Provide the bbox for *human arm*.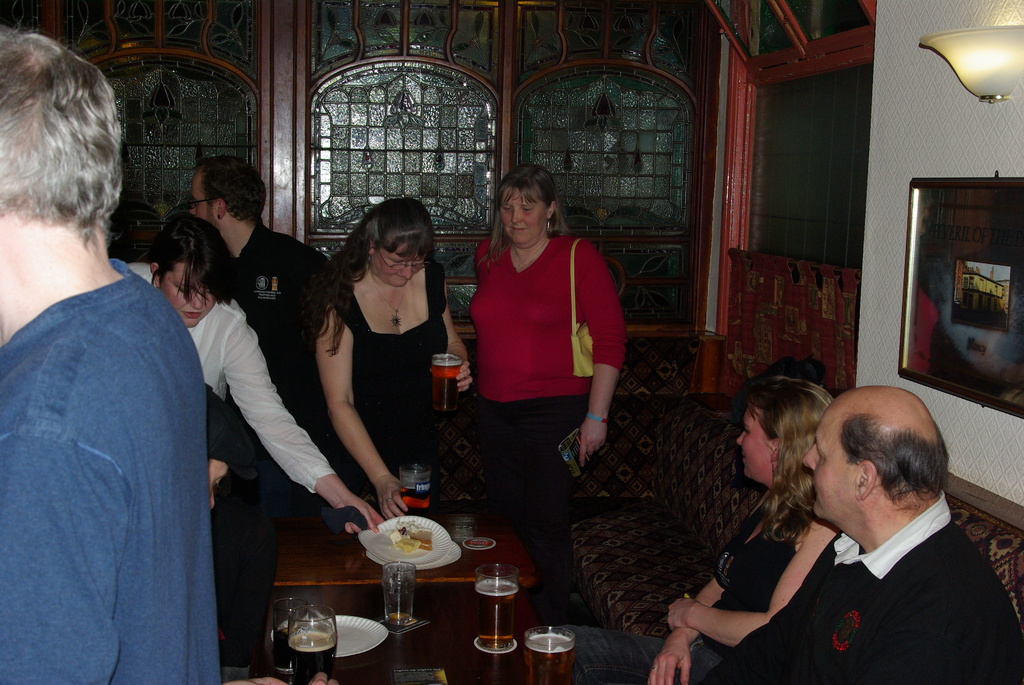
l=217, t=309, r=384, b=535.
